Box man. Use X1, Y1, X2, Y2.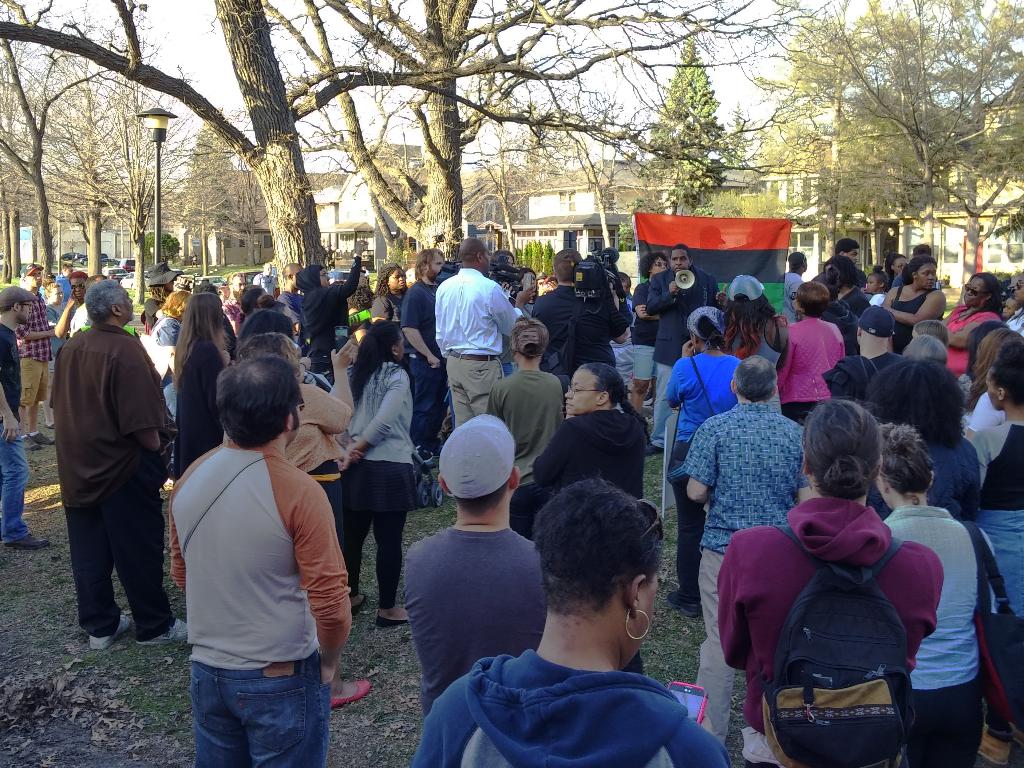
15, 260, 51, 445.
